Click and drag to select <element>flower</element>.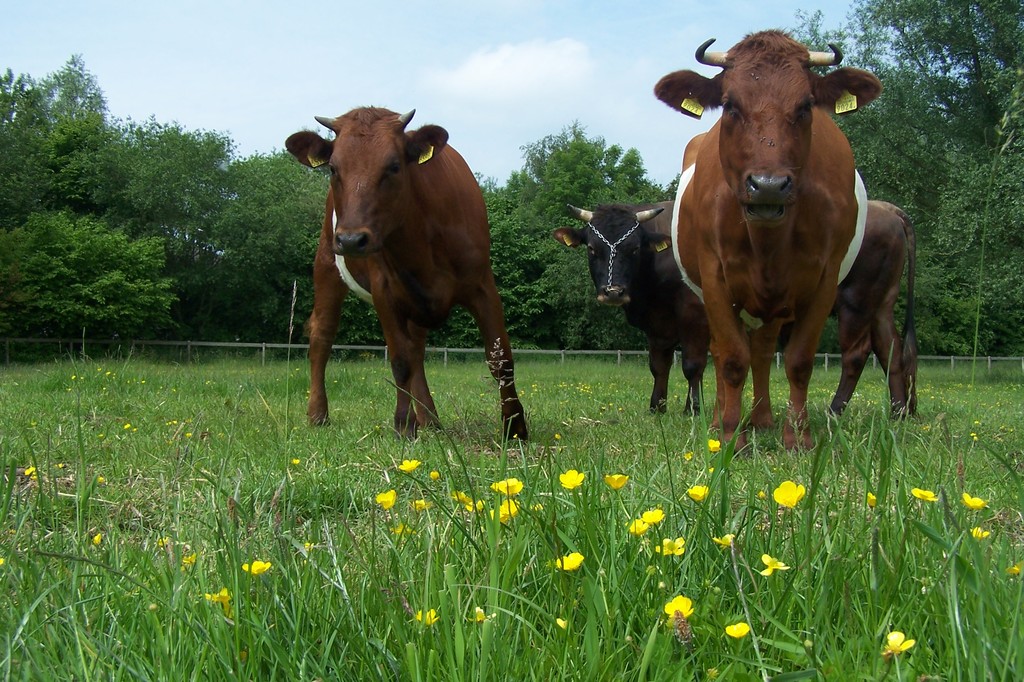
Selection: {"left": 876, "top": 630, "right": 914, "bottom": 660}.
